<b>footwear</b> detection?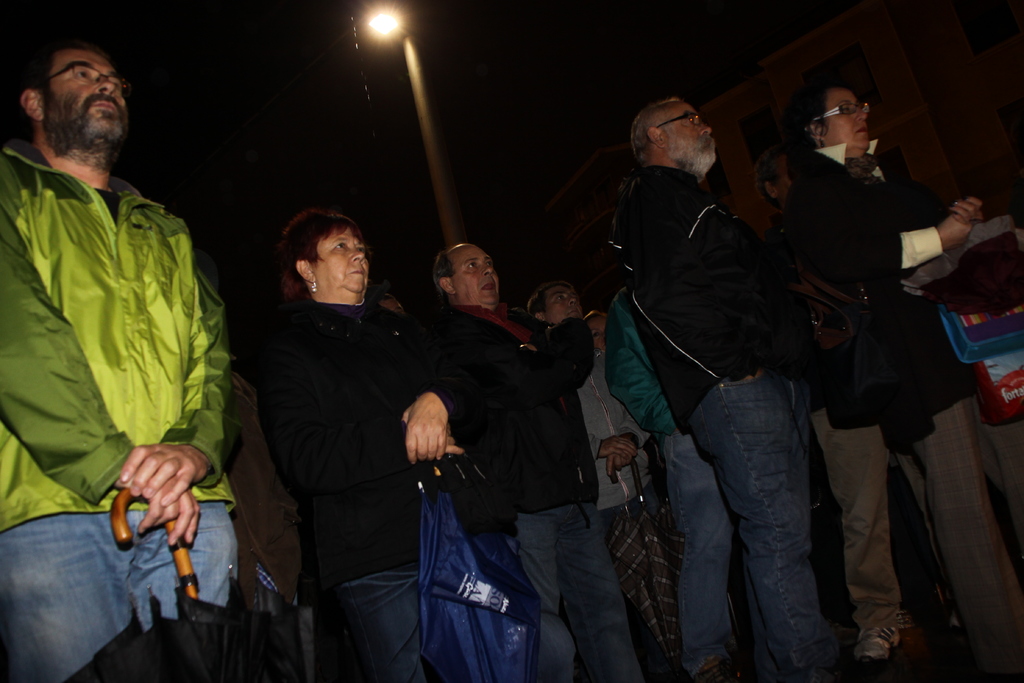
left=852, top=621, right=903, bottom=661
